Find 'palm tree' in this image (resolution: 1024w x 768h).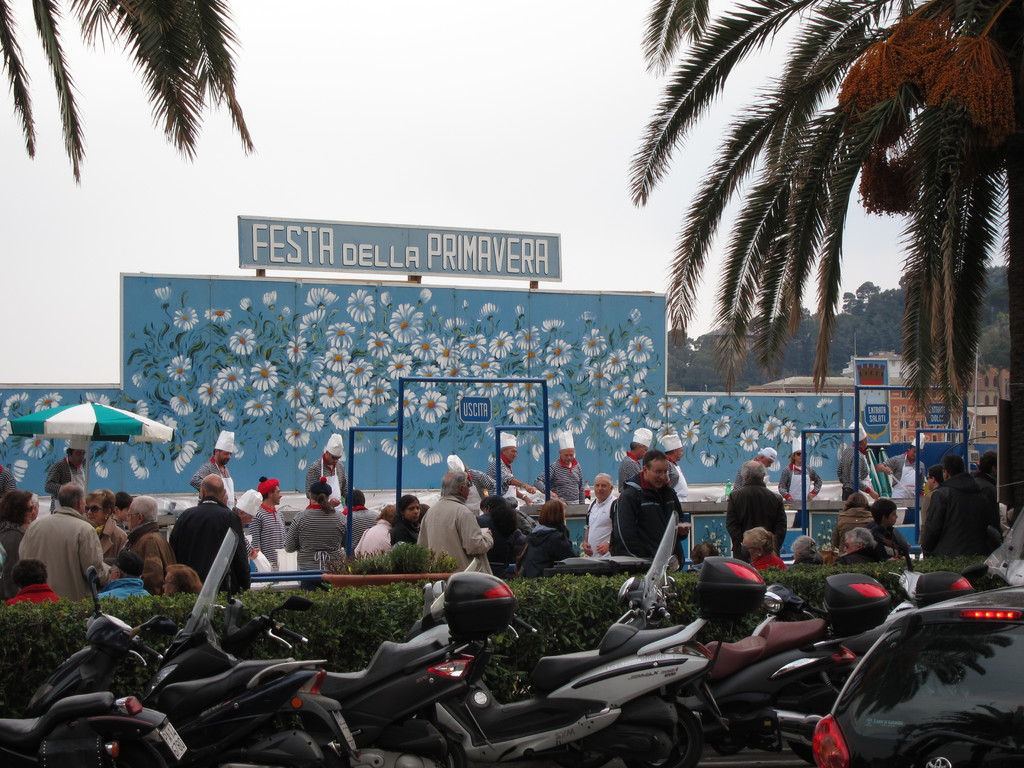
612,0,1023,474.
